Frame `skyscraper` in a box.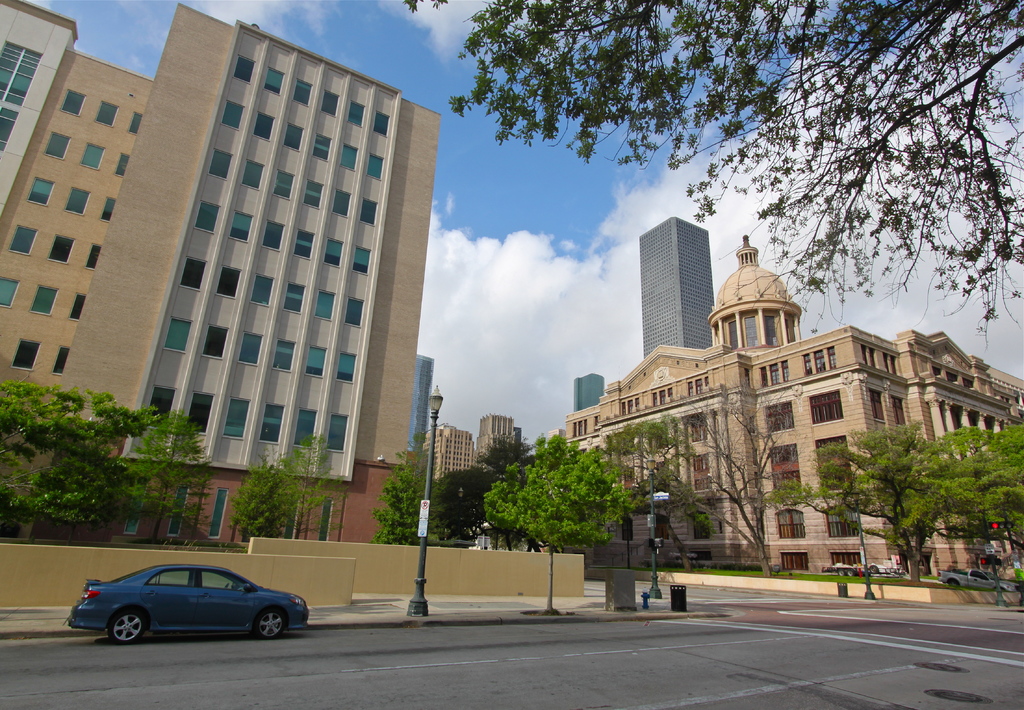
[x1=634, y1=213, x2=718, y2=362].
